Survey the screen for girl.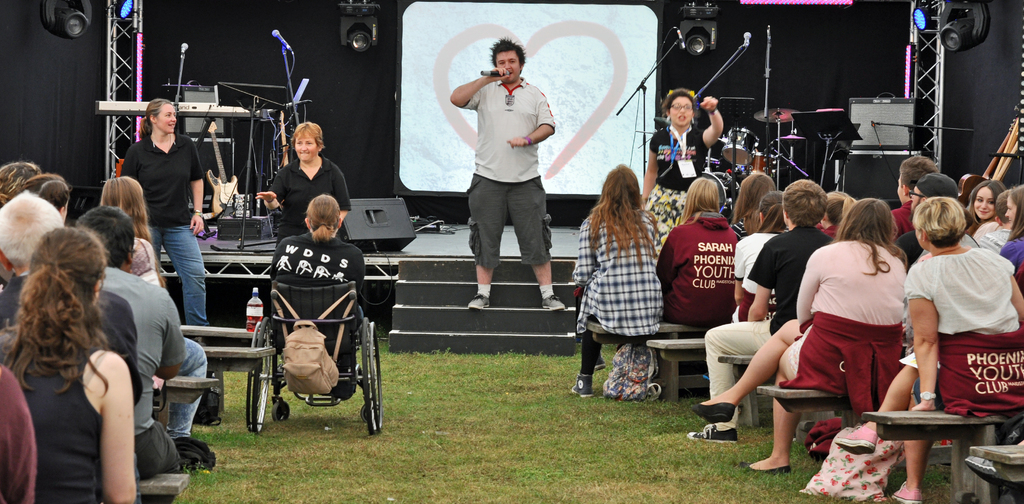
Survey found: x1=1, y1=224, x2=135, y2=503.
